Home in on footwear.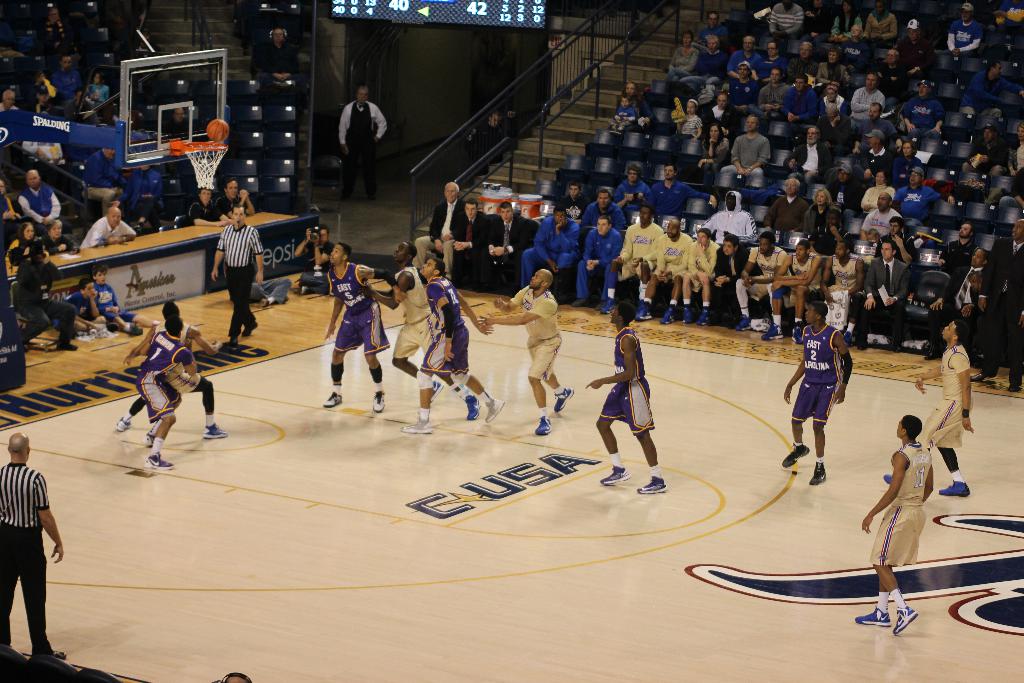
Homed in at [696,310,708,327].
